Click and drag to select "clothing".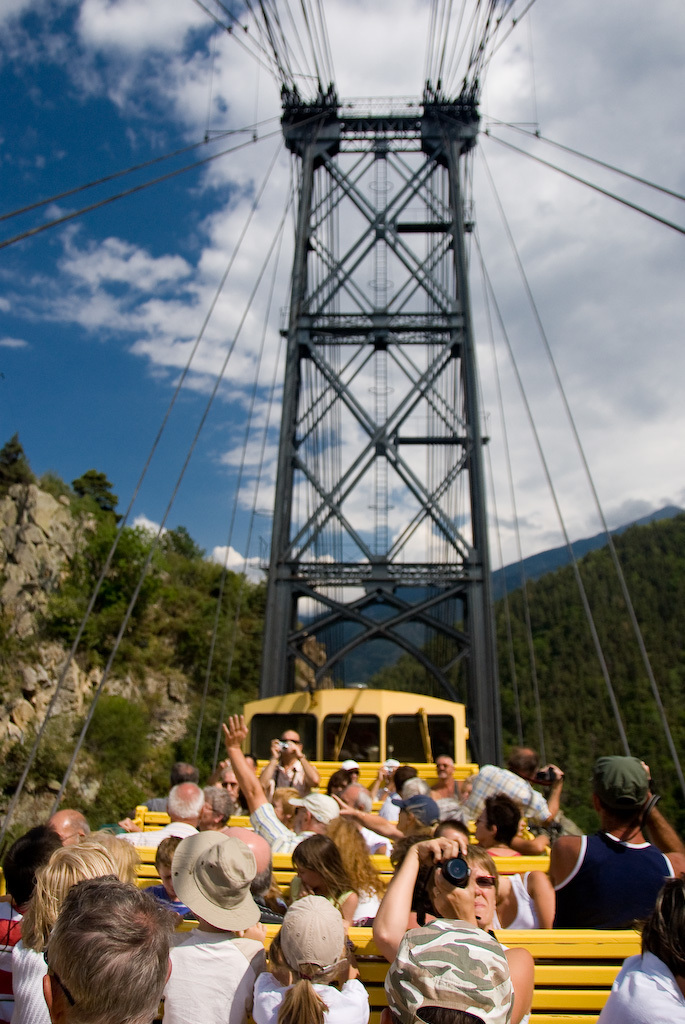
Selection: BBox(594, 953, 684, 1023).
